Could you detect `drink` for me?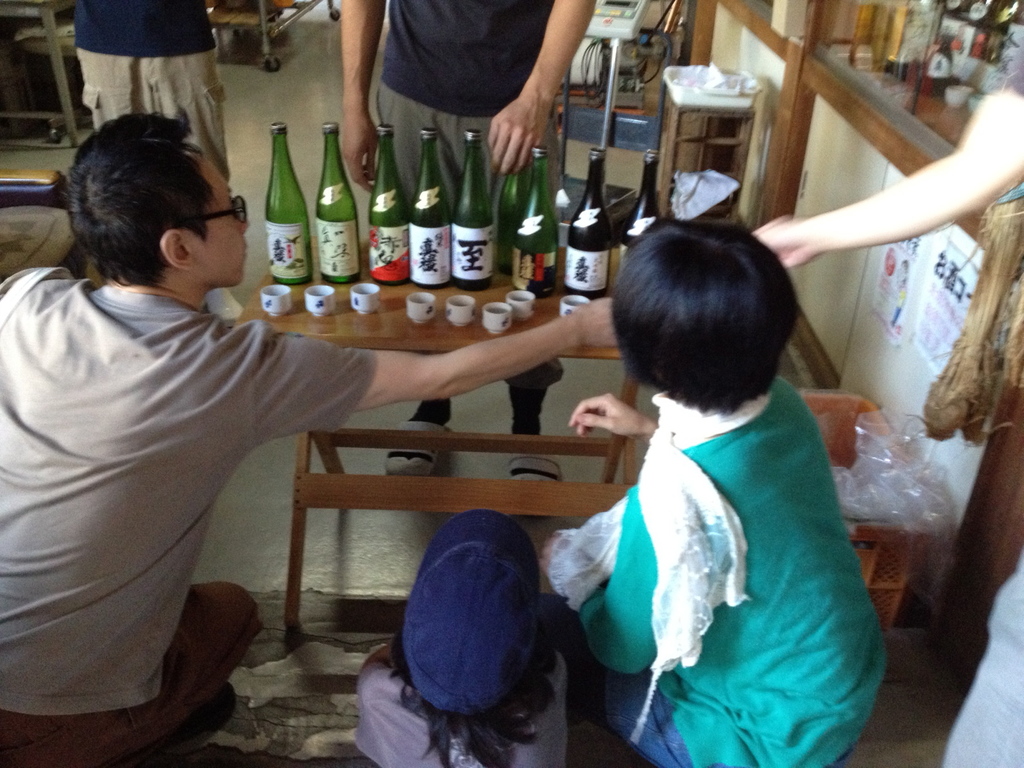
Detection result: left=511, top=143, right=559, bottom=300.
